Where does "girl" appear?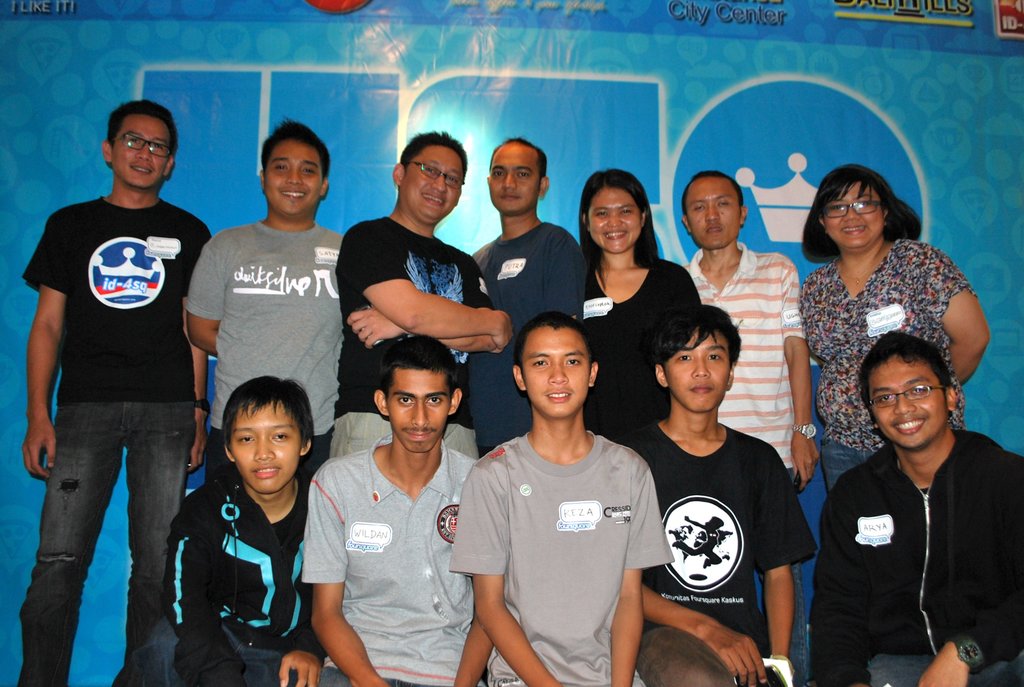
Appears at (left=581, top=170, right=706, bottom=471).
